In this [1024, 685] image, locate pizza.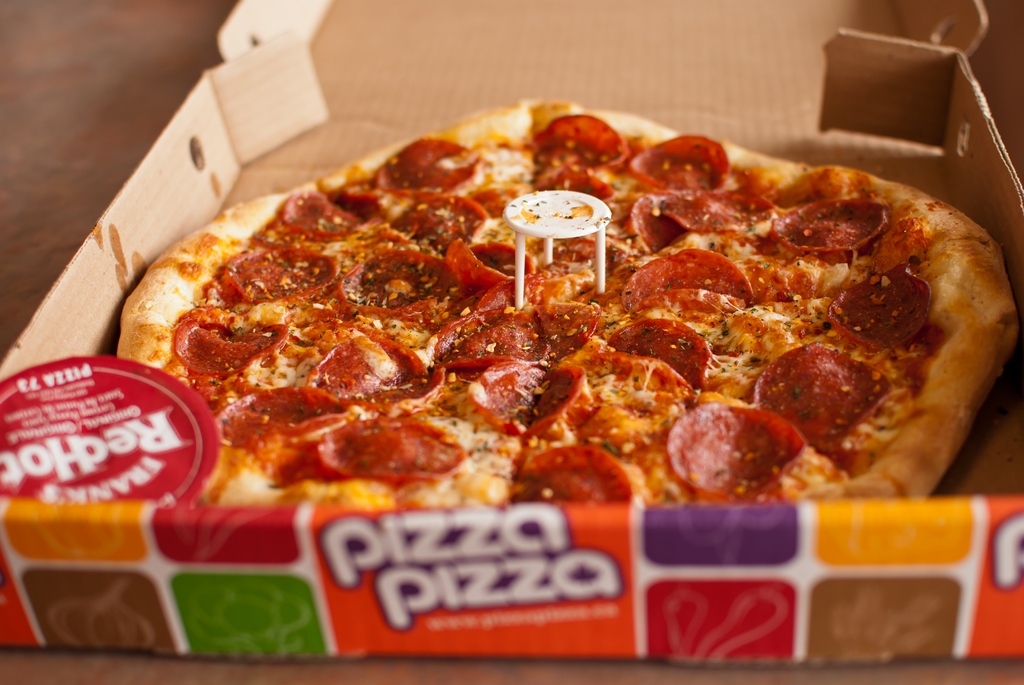
Bounding box: {"left": 107, "top": 91, "right": 1014, "bottom": 506}.
